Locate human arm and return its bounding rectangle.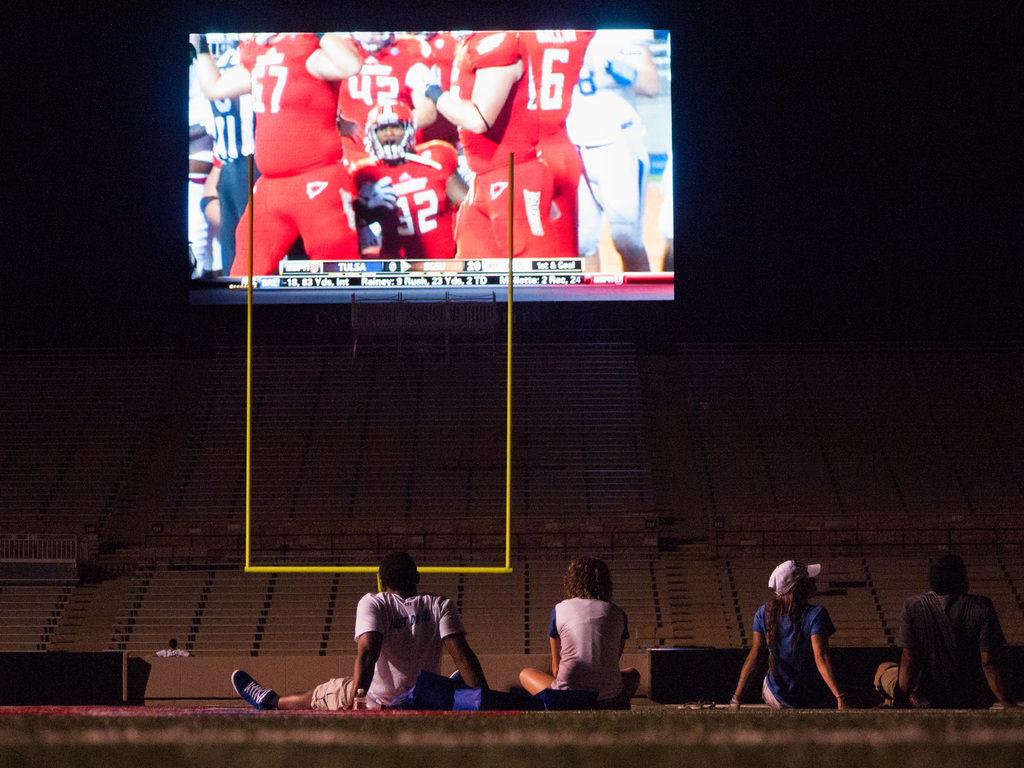
[x1=346, y1=594, x2=392, y2=710].
